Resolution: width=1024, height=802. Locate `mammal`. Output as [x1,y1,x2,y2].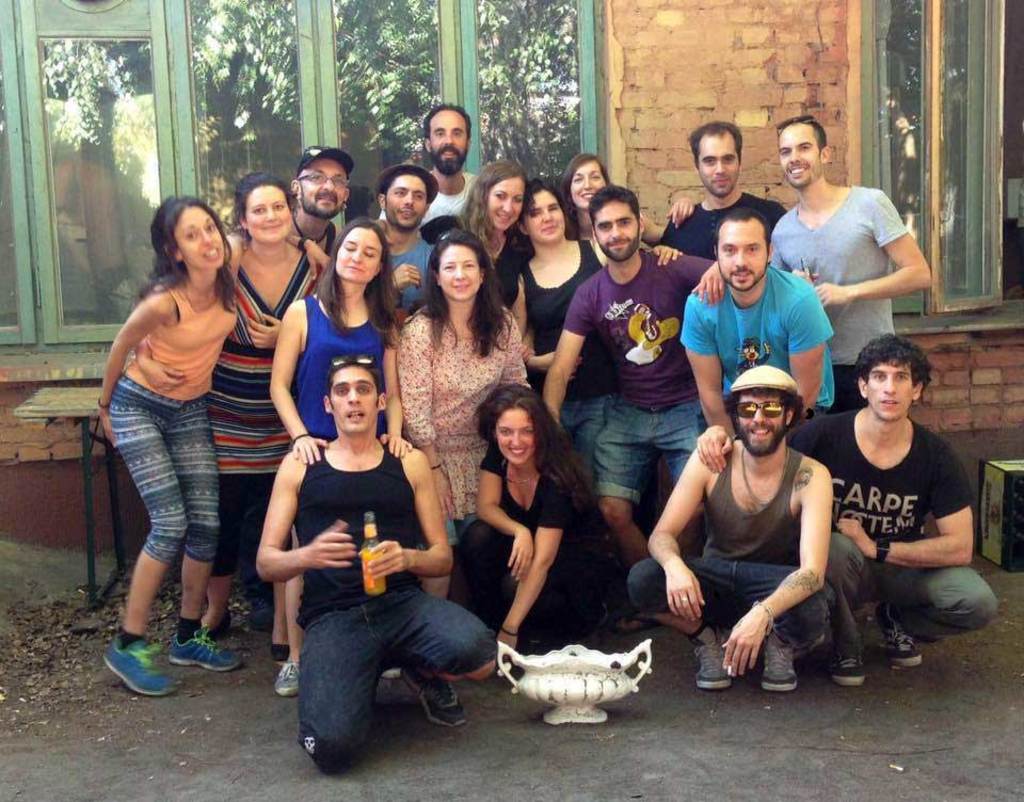
[694,337,996,680].
